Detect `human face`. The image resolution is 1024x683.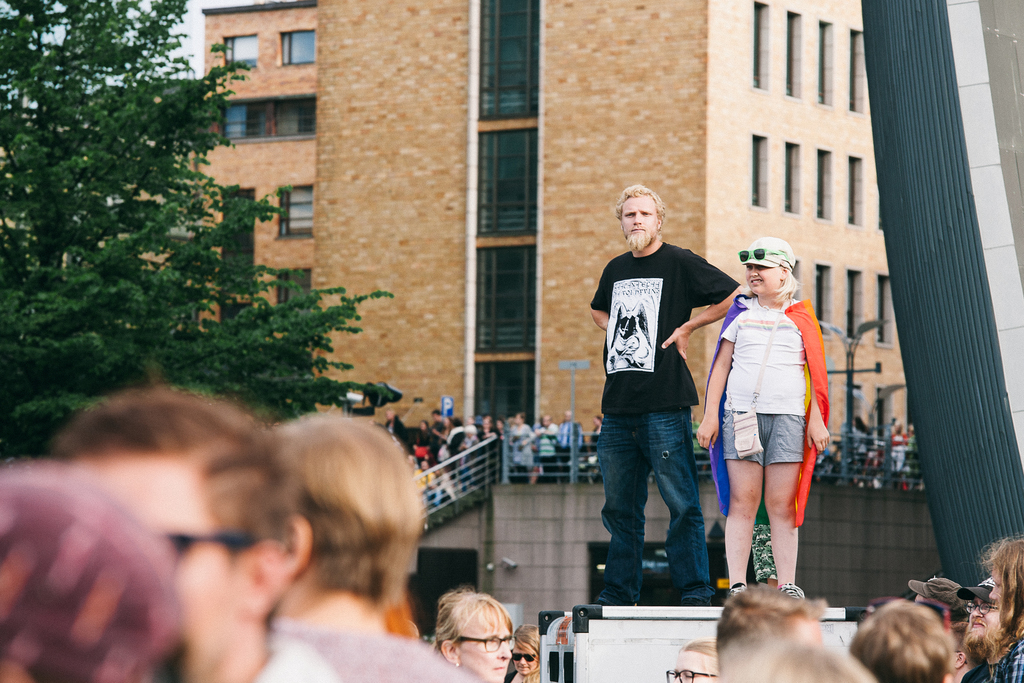
bbox=[745, 261, 780, 298].
